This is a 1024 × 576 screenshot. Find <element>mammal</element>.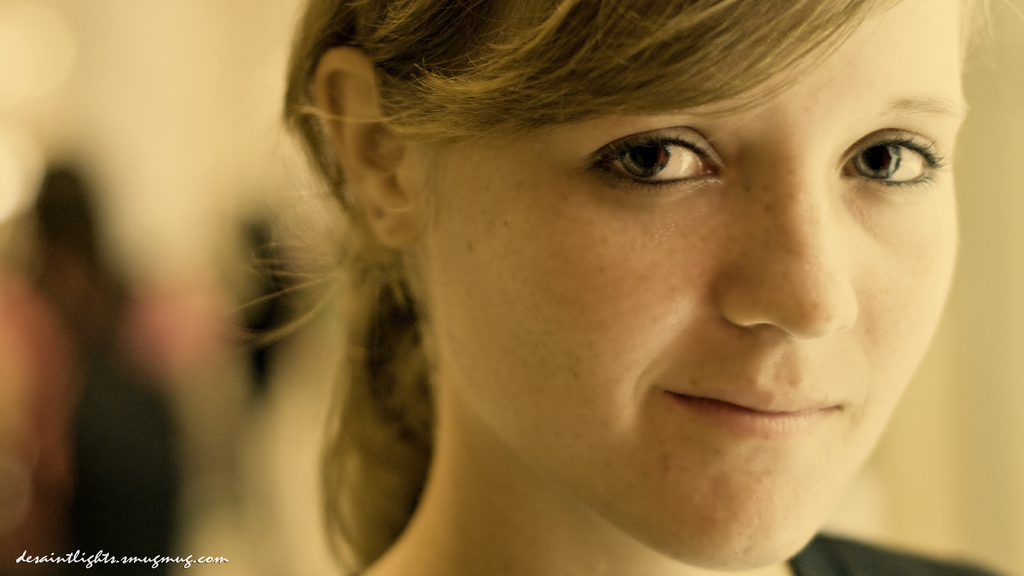
Bounding box: locate(228, 0, 1021, 575).
